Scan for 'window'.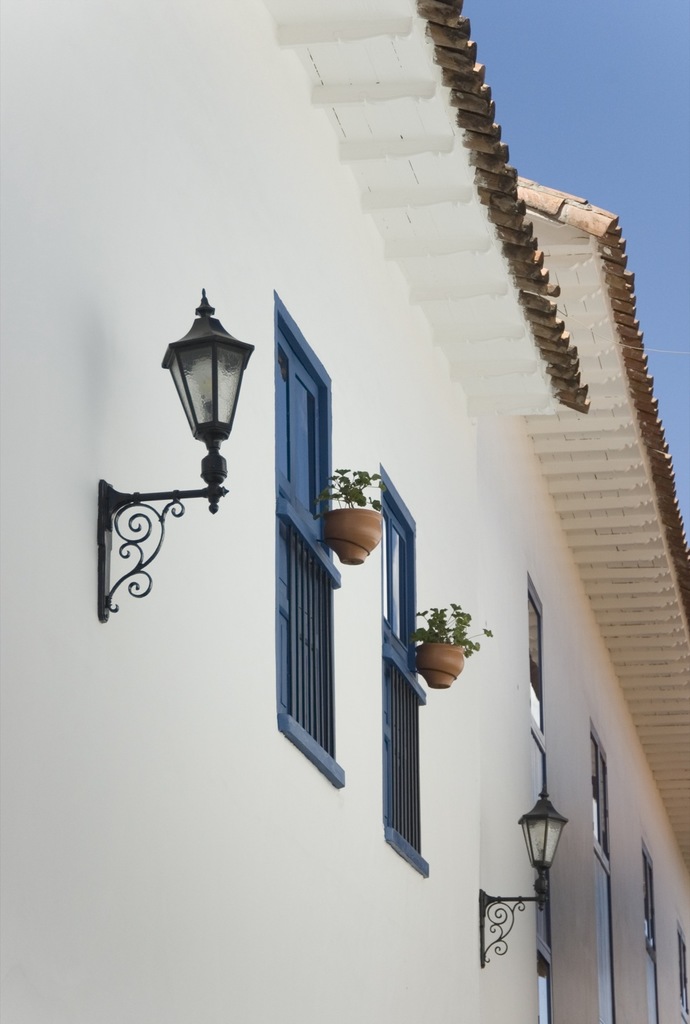
Scan result: box(371, 659, 423, 849).
